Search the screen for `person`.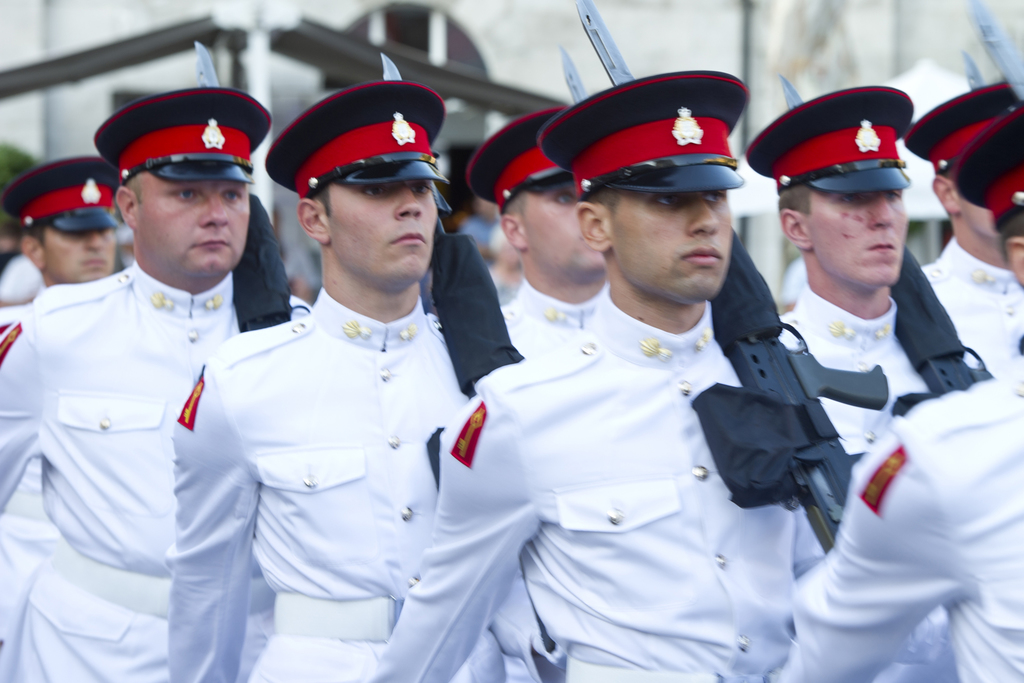
Found at (406, 67, 804, 682).
